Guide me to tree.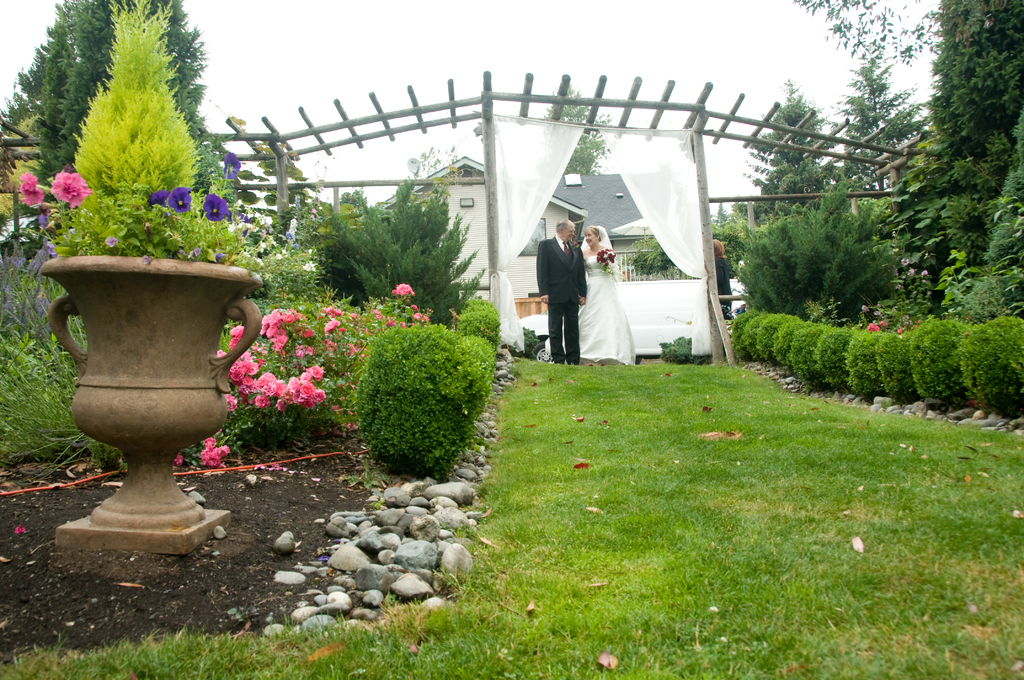
Guidance: bbox=[739, 77, 842, 225].
